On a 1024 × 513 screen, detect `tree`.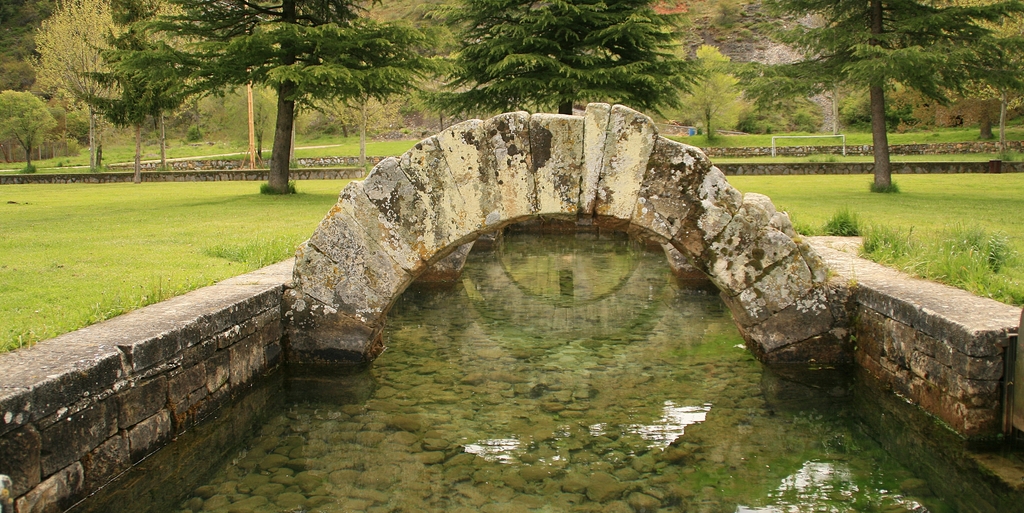
{"left": 721, "top": 0, "right": 1023, "bottom": 191}.
